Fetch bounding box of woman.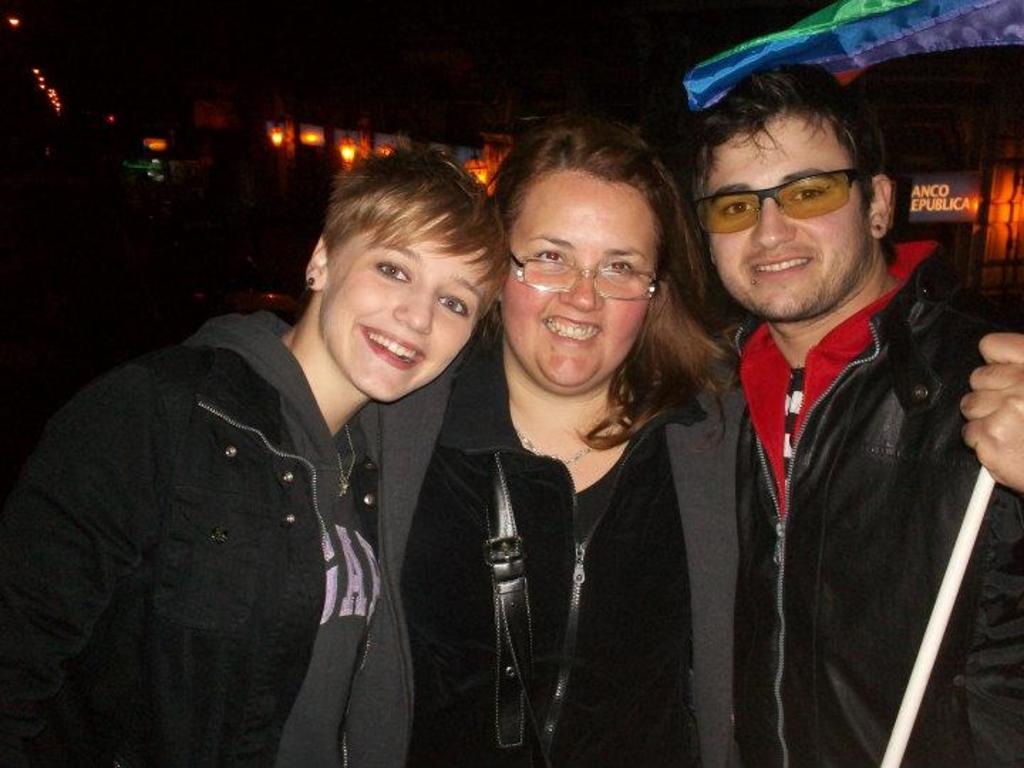
Bbox: (432,122,745,767).
